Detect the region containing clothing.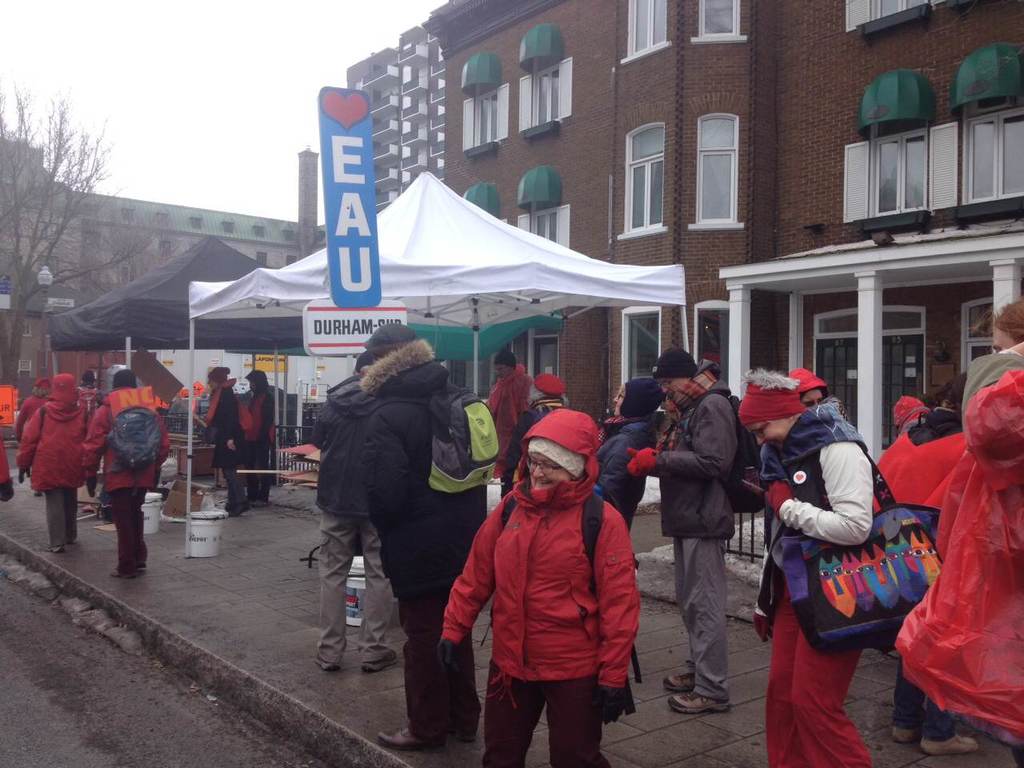
crop(638, 351, 746, 718).
